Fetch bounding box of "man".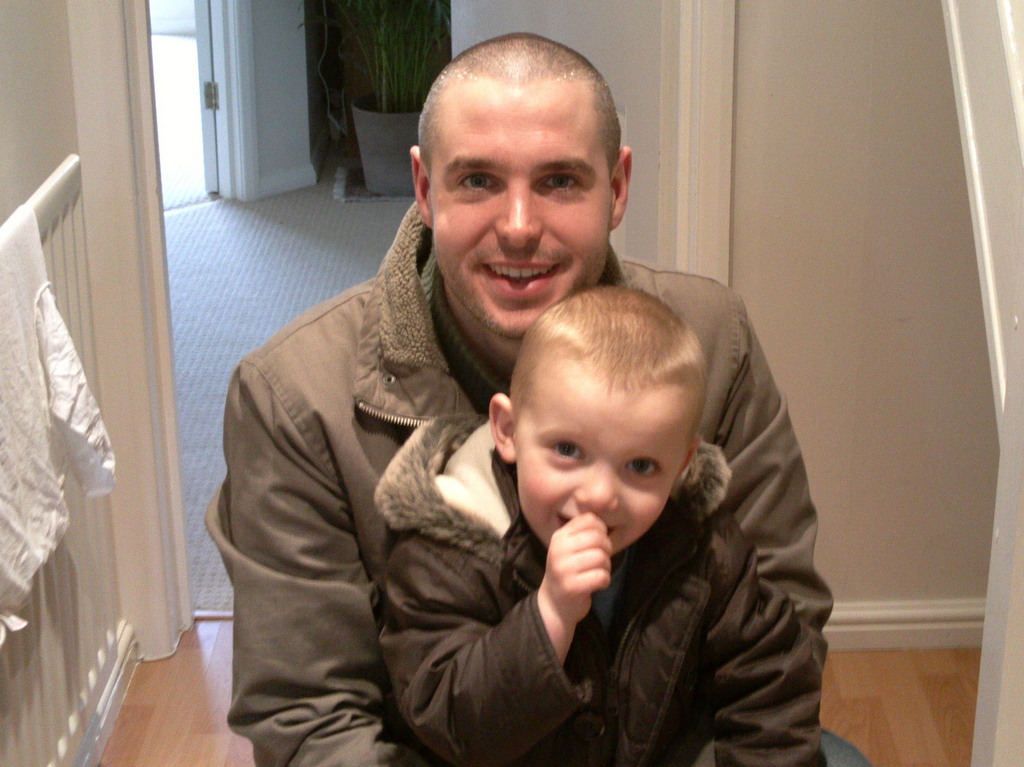
Bbox: l=202, t=30, r=873, b=766.
